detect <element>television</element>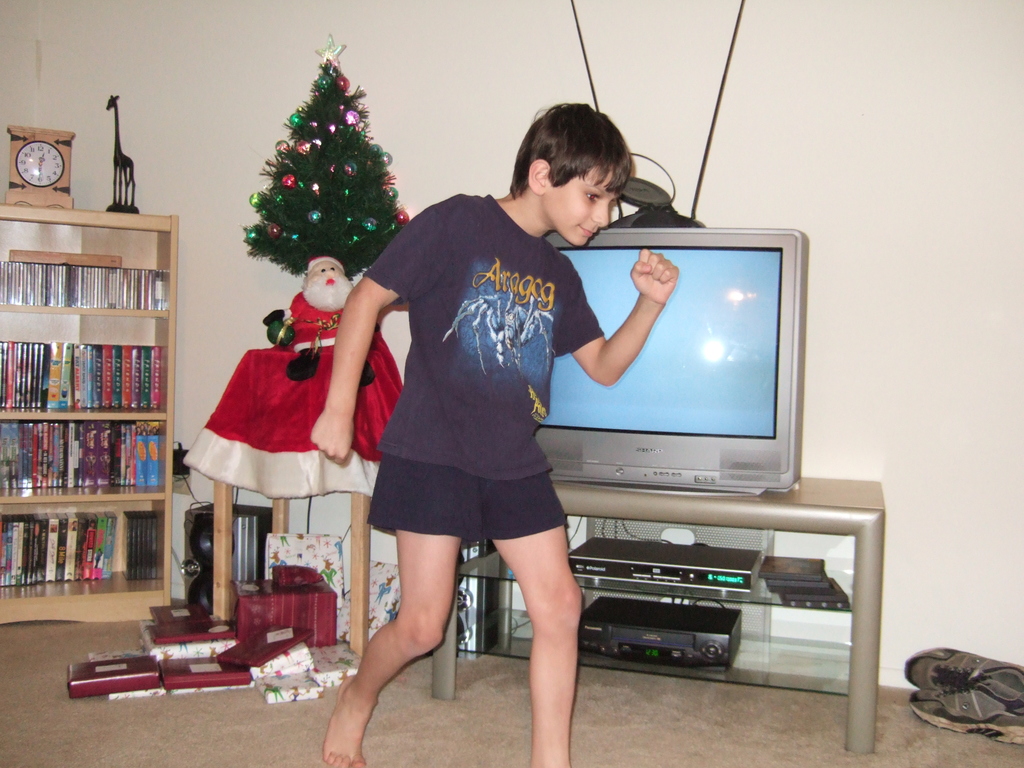
(x1=548, y1=0, x2=806, y2=494)
